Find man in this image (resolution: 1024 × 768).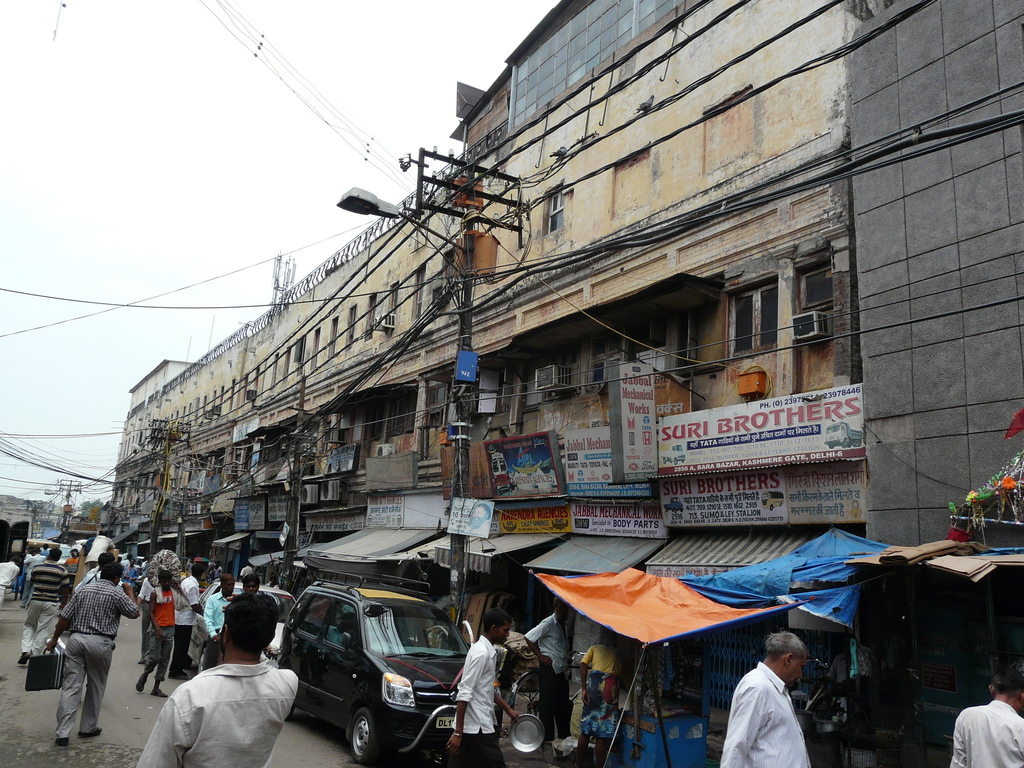
bbox=[242, 570, 257, 593].
